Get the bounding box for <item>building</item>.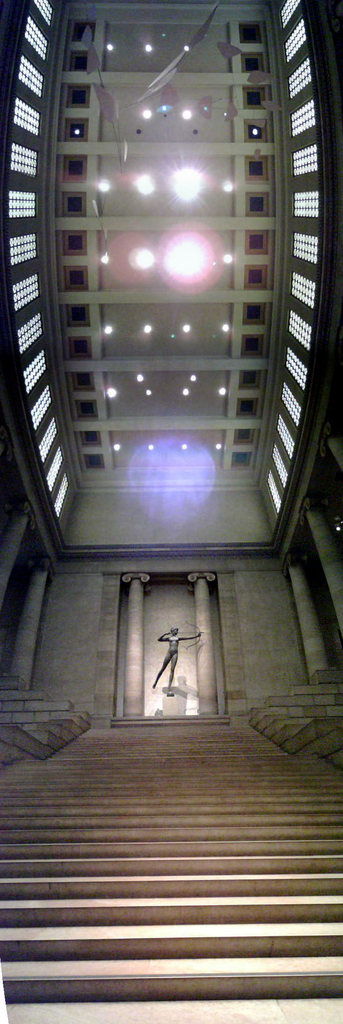
x1=0, y1=0, x2=342, y2=1023.
